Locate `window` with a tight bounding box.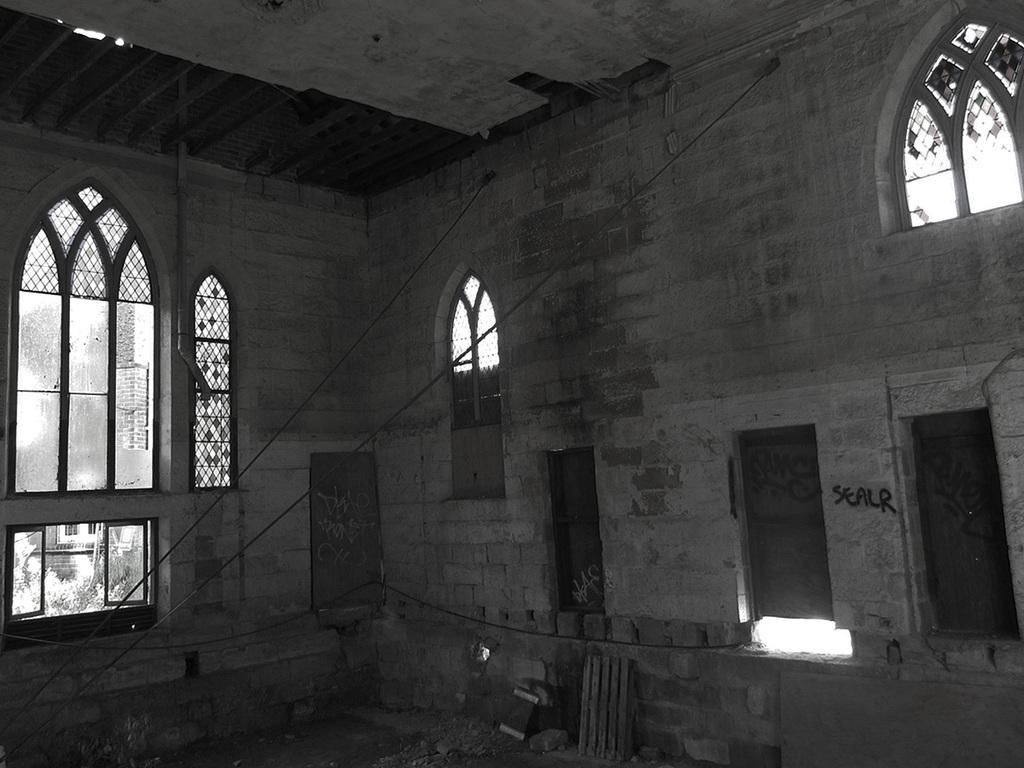
bbox=[451, 282, 507, 499].
